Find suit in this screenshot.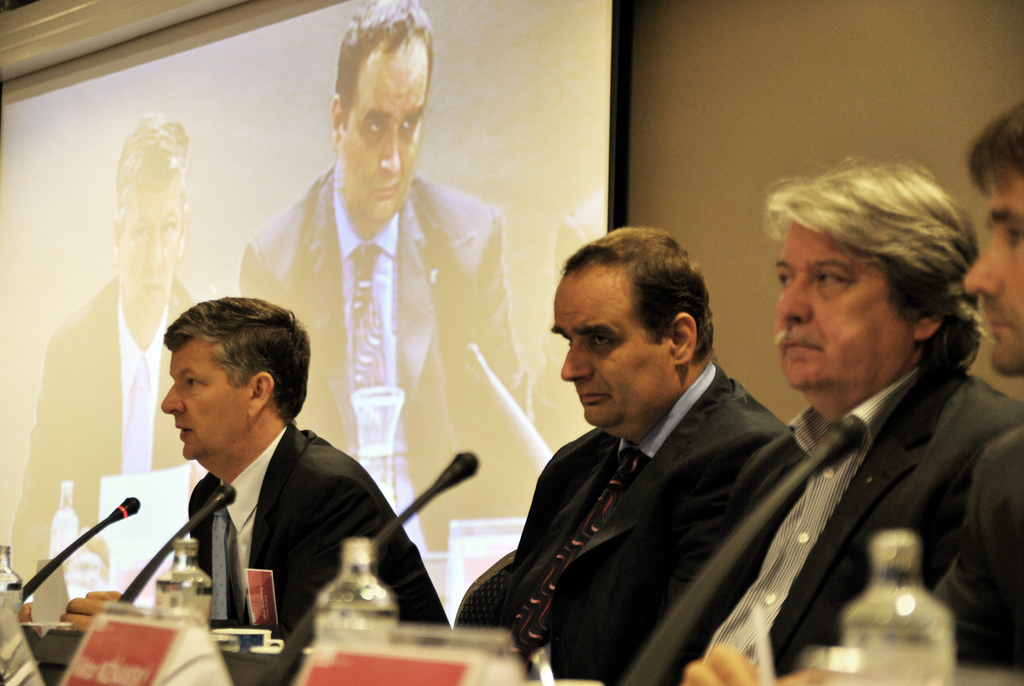
The bounding box for suit is x1=181, y1=420, x2=451, y2=646.
